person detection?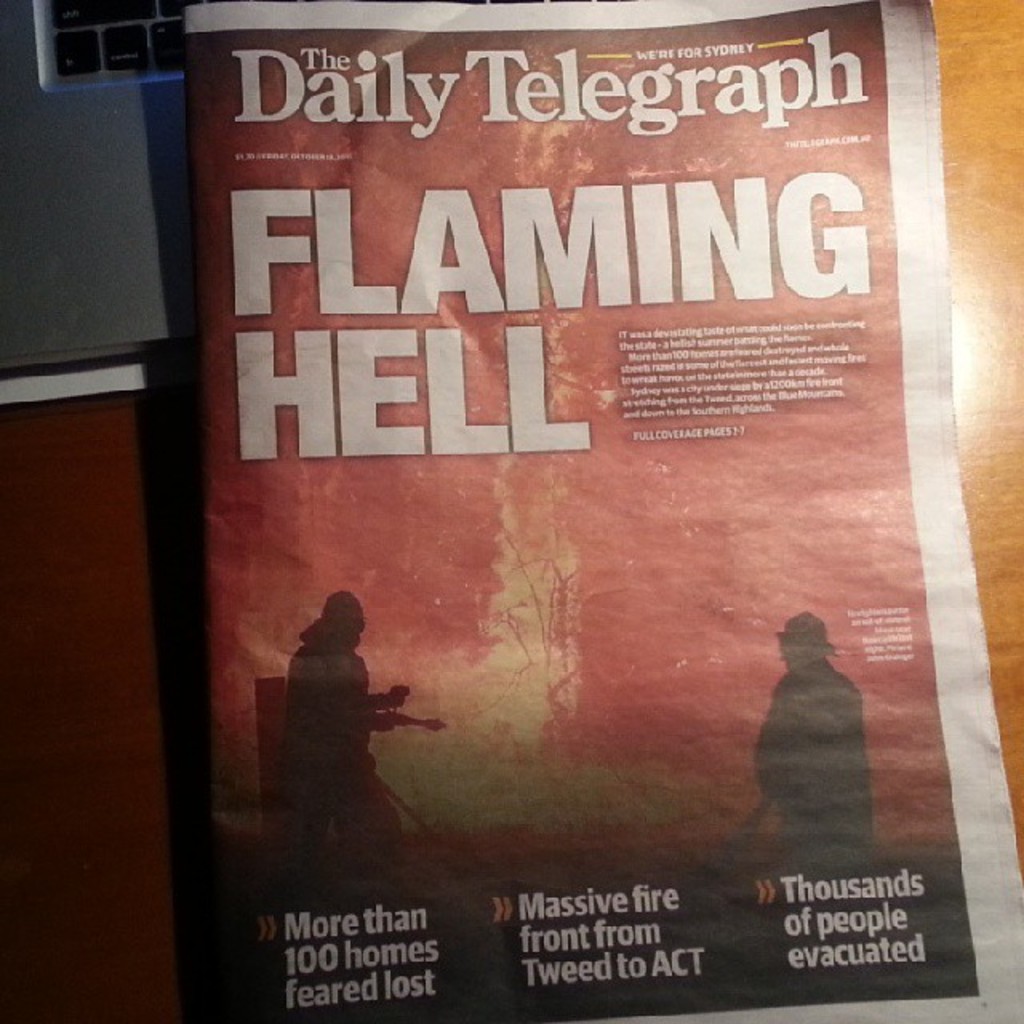
detection(754, 611, 880, 866)
